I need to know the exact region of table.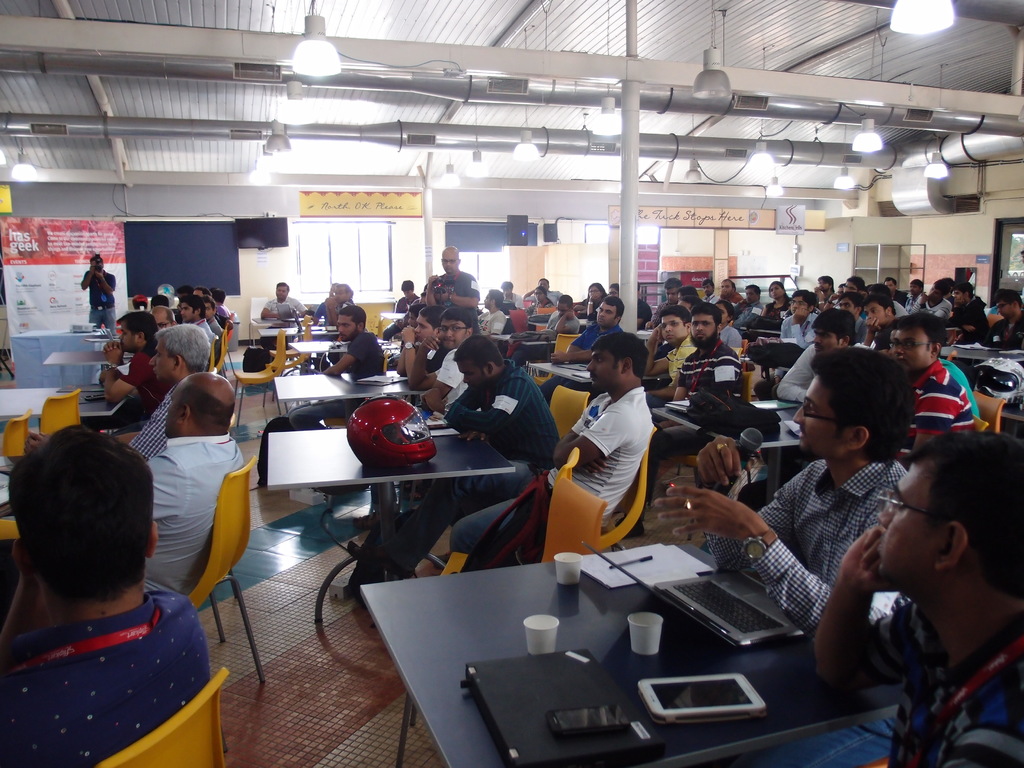
Region: (491,330,554,346).
